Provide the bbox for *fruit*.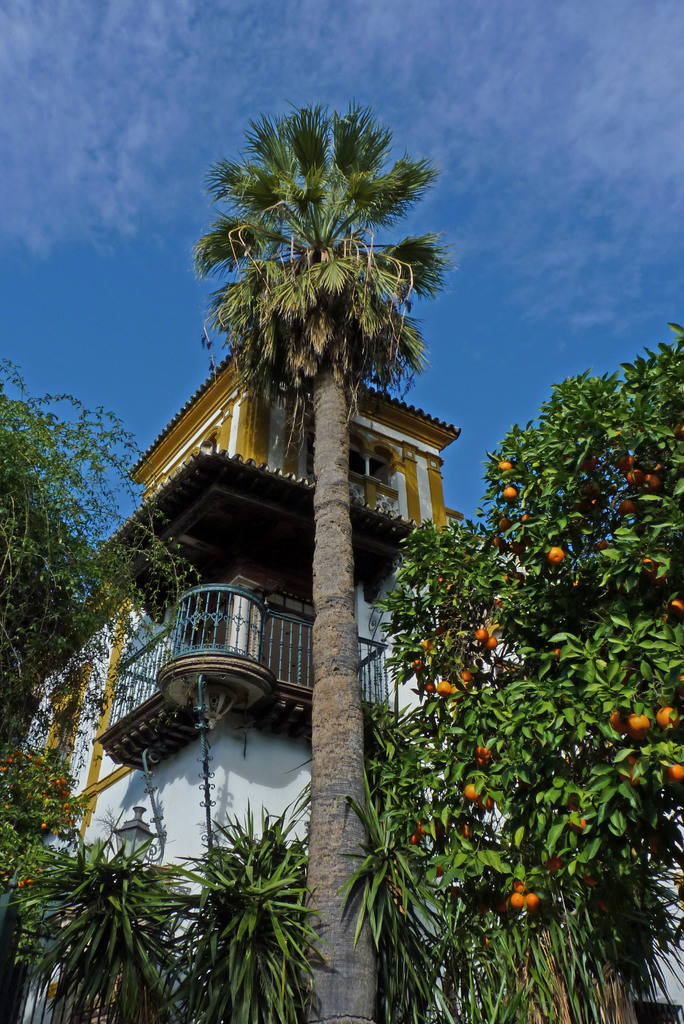
crop(569, 815, 587, 832).
